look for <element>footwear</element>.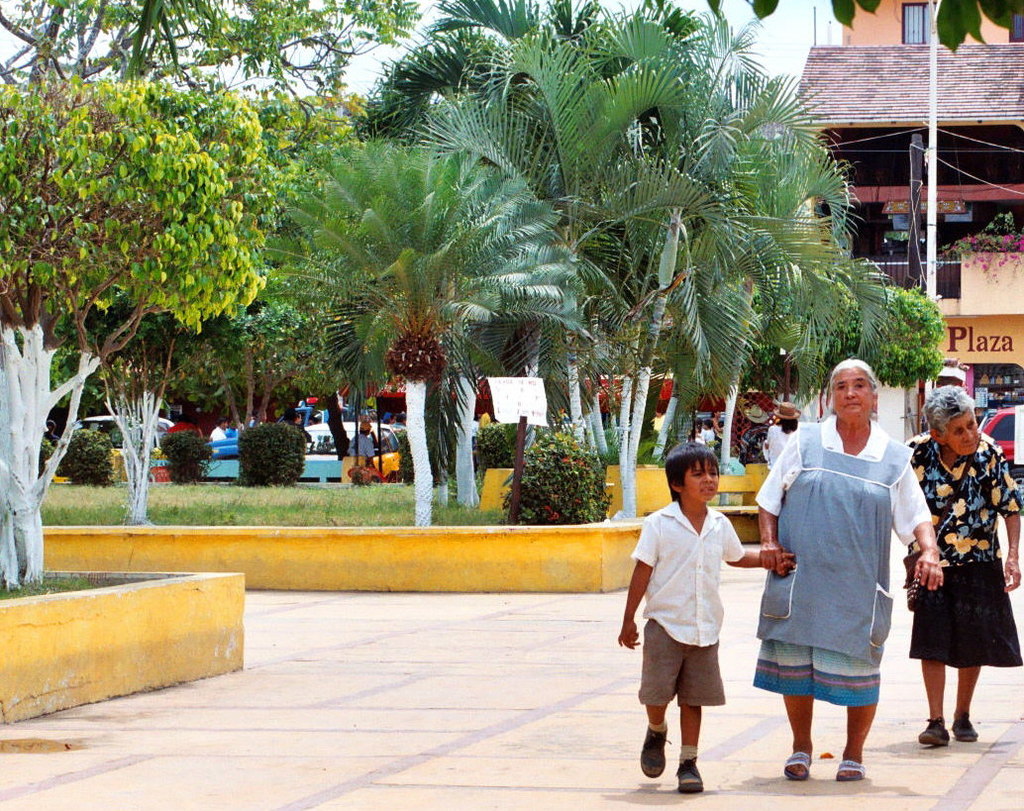
Found: region(678, 760, 703, 791).
